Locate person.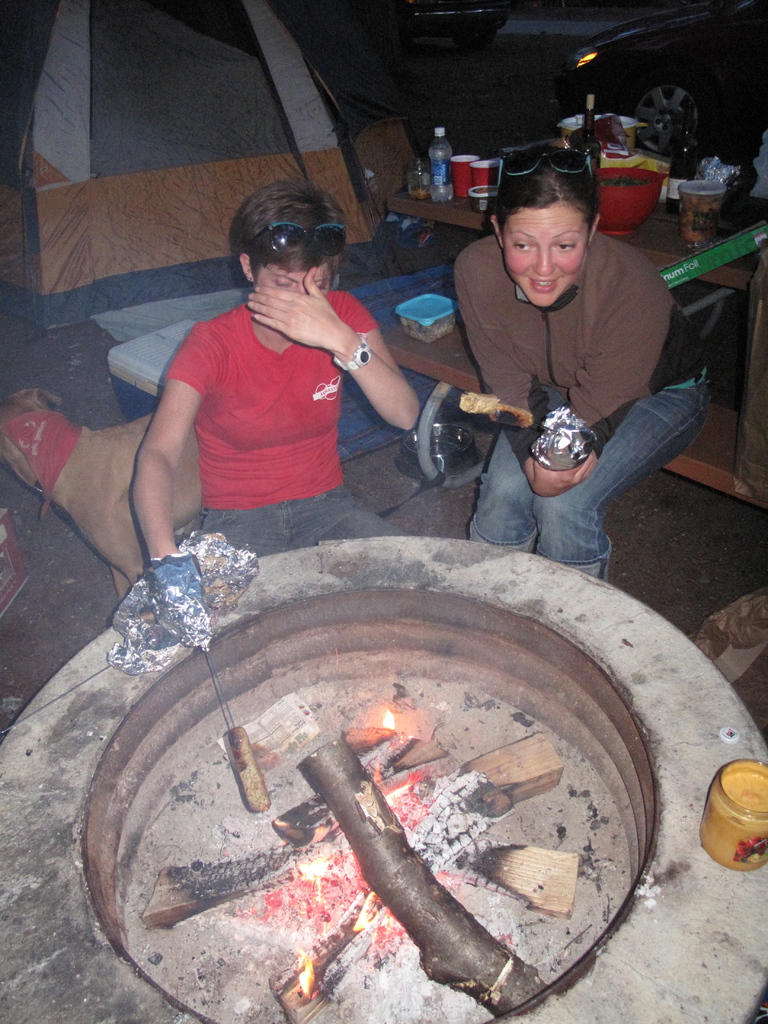
Bounding box: (126, 173, 423, 551).
